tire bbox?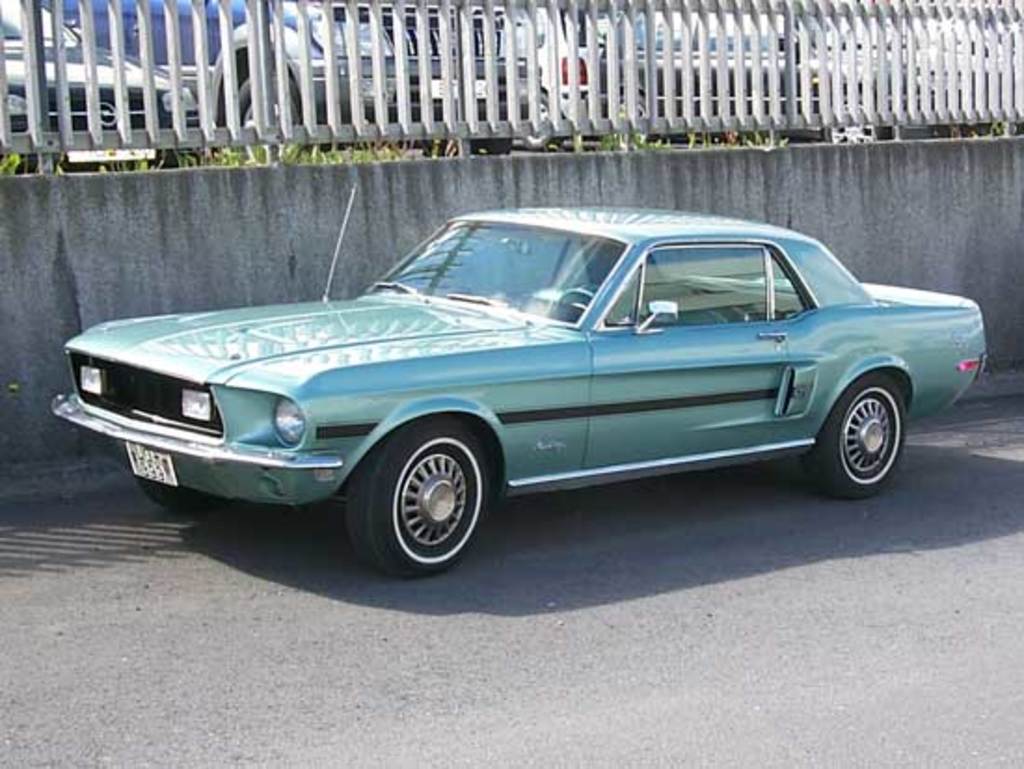
<bbox>346, 415, 490, 579</bbox>
